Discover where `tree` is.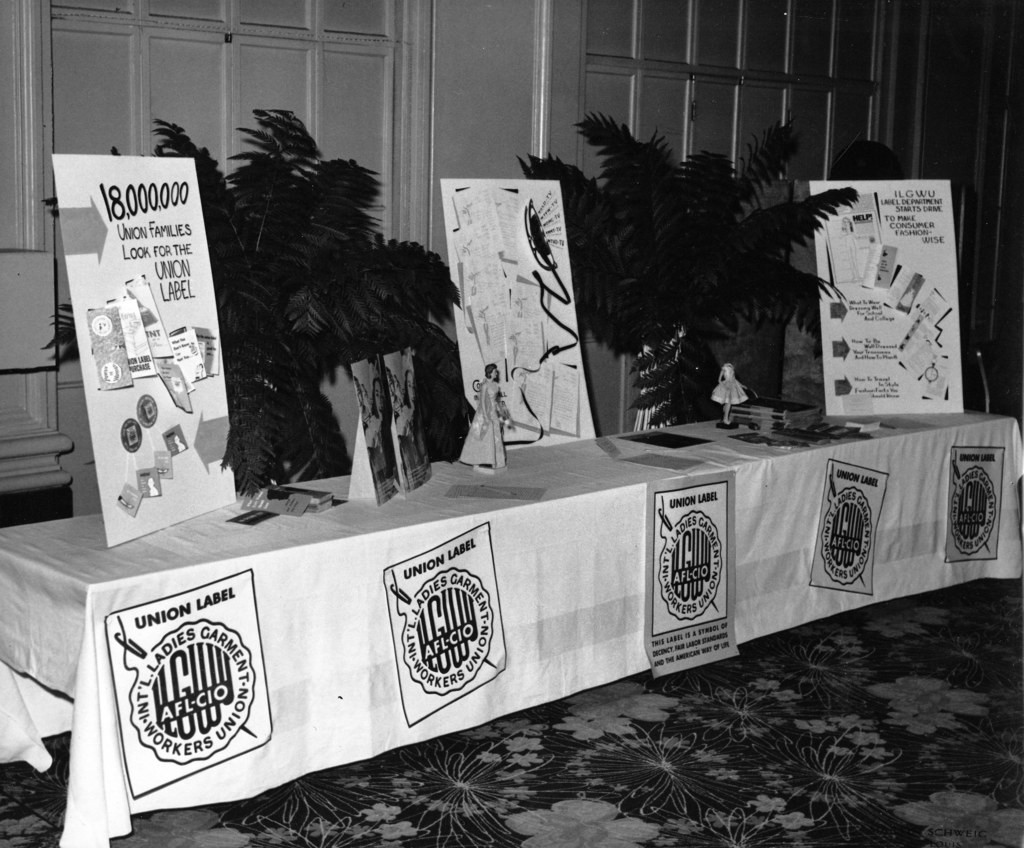
Discovered at 499, 104, 801, 439.
